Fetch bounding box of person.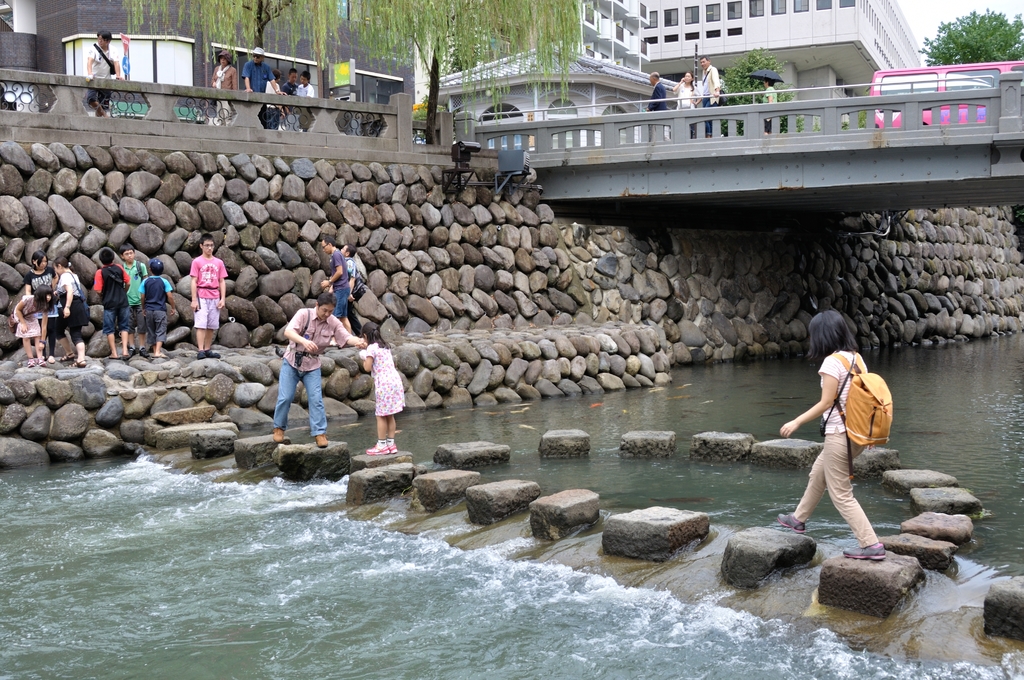
Bbox: [x1=212, y1=51, x2=239, y2=127].
